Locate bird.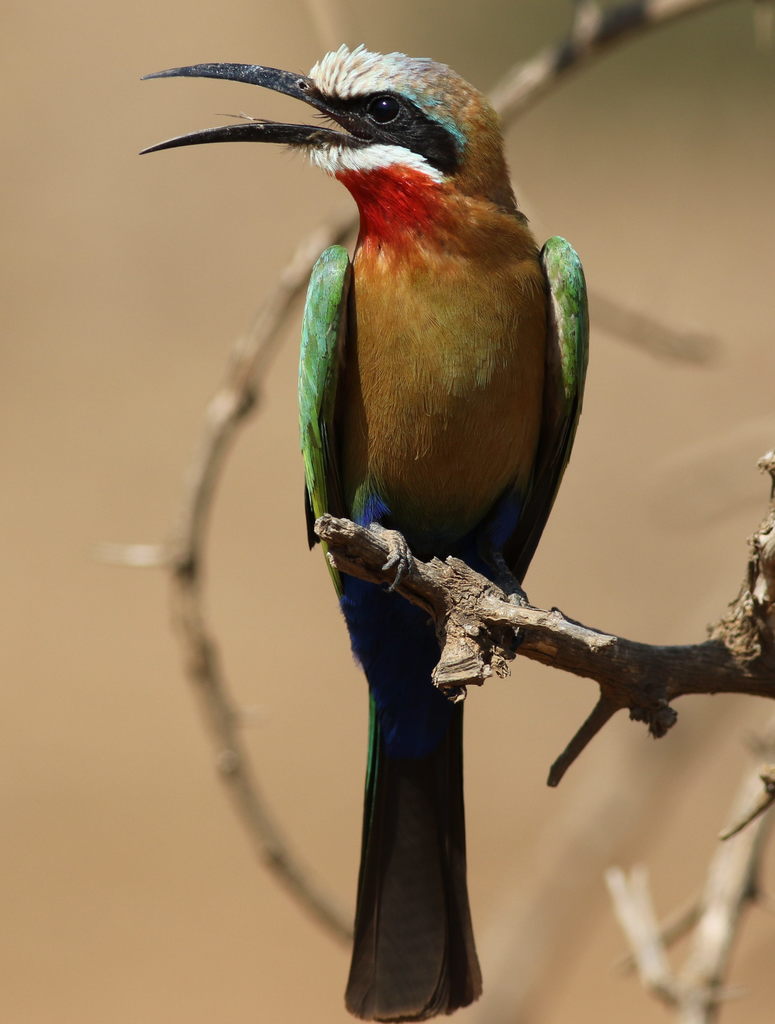
Bounding box: bbox(154, 53, 616, 918).
